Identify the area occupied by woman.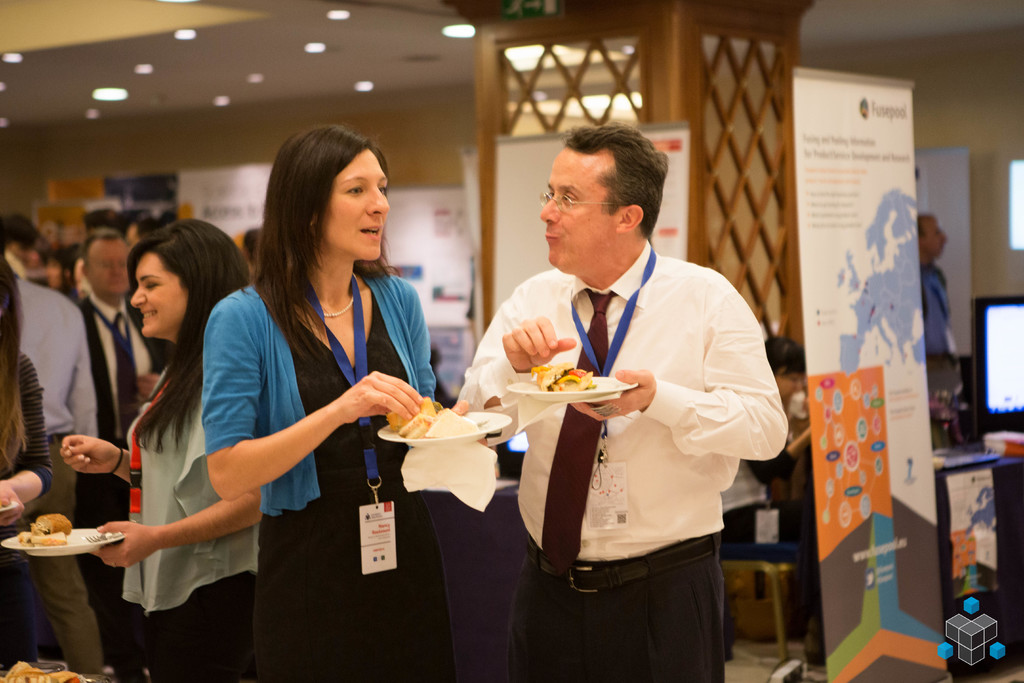
Area: x1=59, y1=218, x2=256, y2=682.
